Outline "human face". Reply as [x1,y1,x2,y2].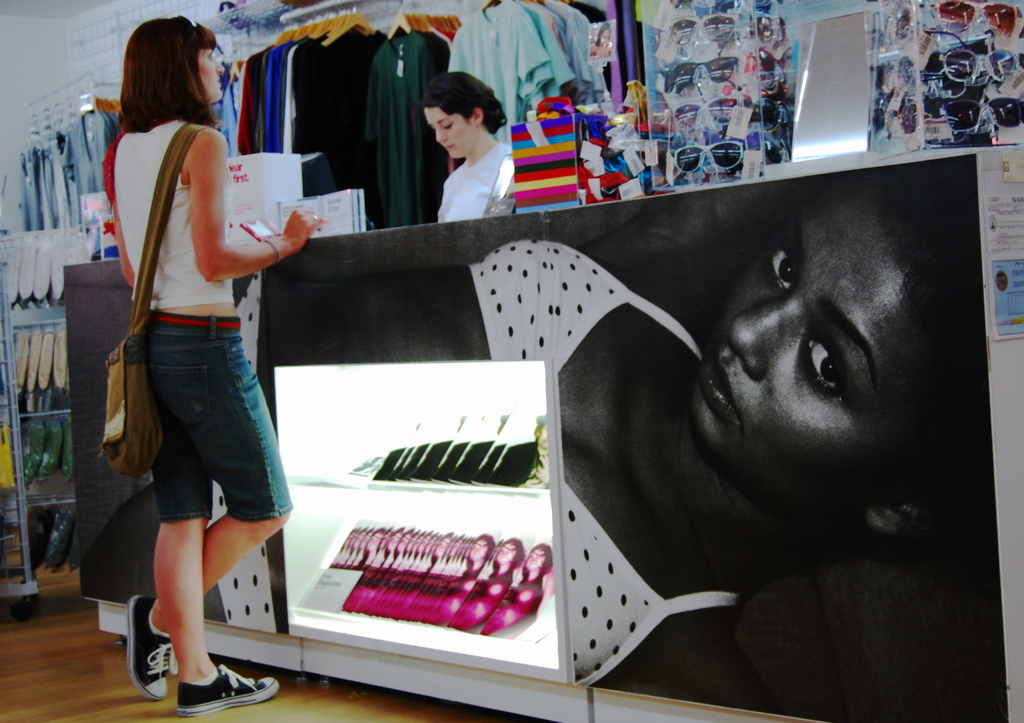
[694,185,922,512].
